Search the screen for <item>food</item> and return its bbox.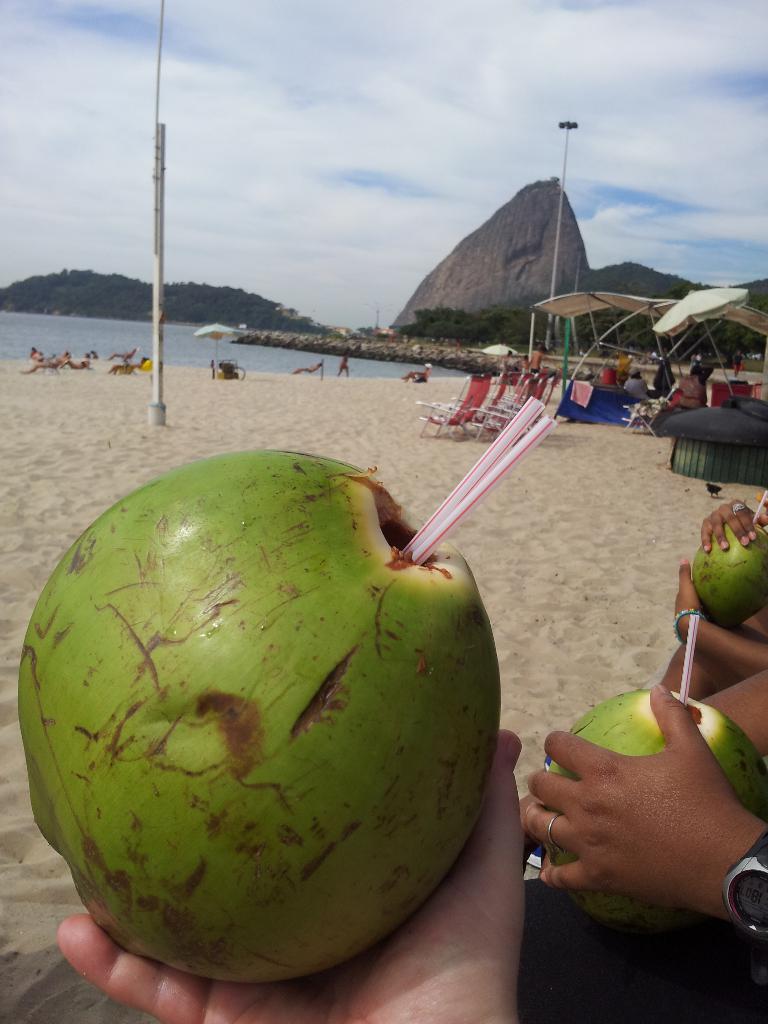
Found: left=54, top=462, right=532, bottom=1006.
